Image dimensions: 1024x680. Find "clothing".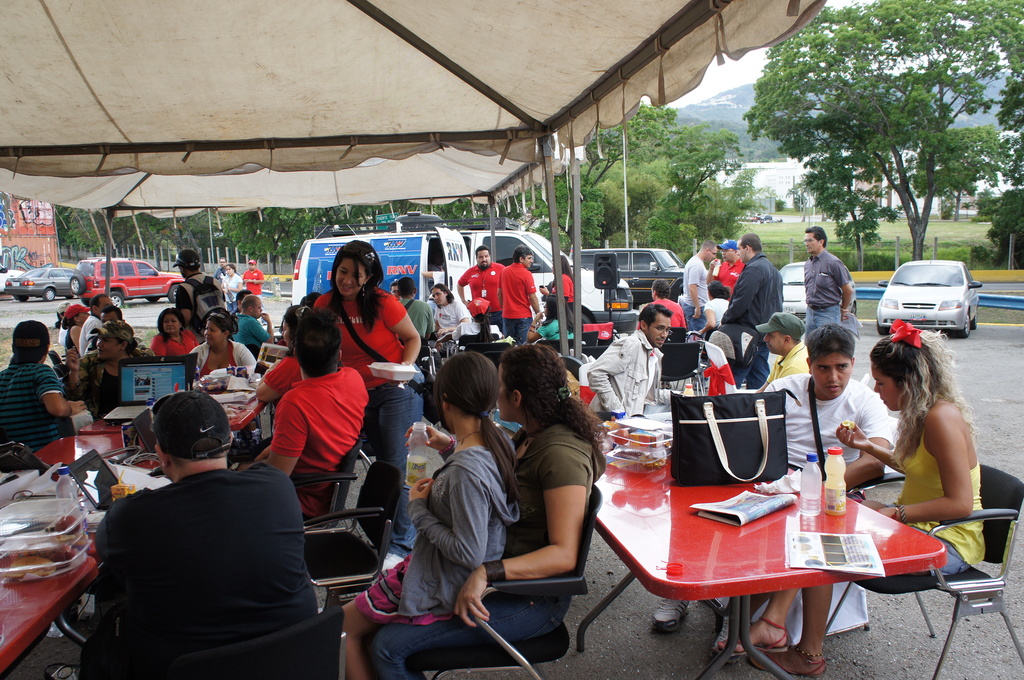
BBox(594, 339, 655, 421).
